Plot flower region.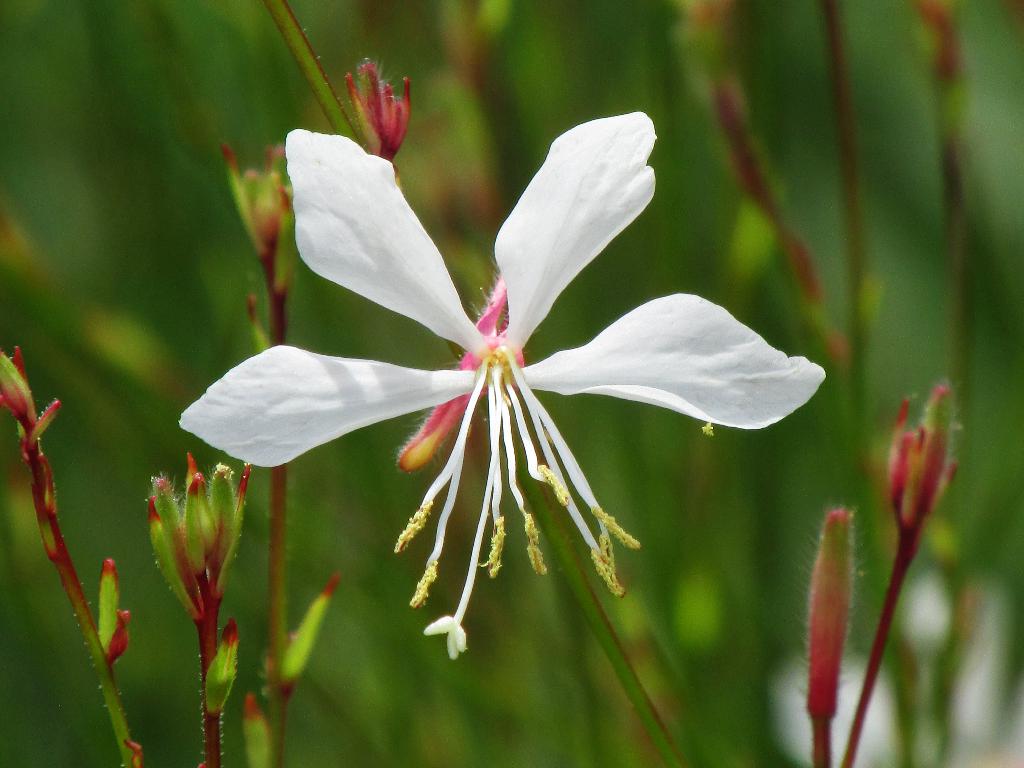
Plotted at <region>806, 502, 858, 722</region>.
